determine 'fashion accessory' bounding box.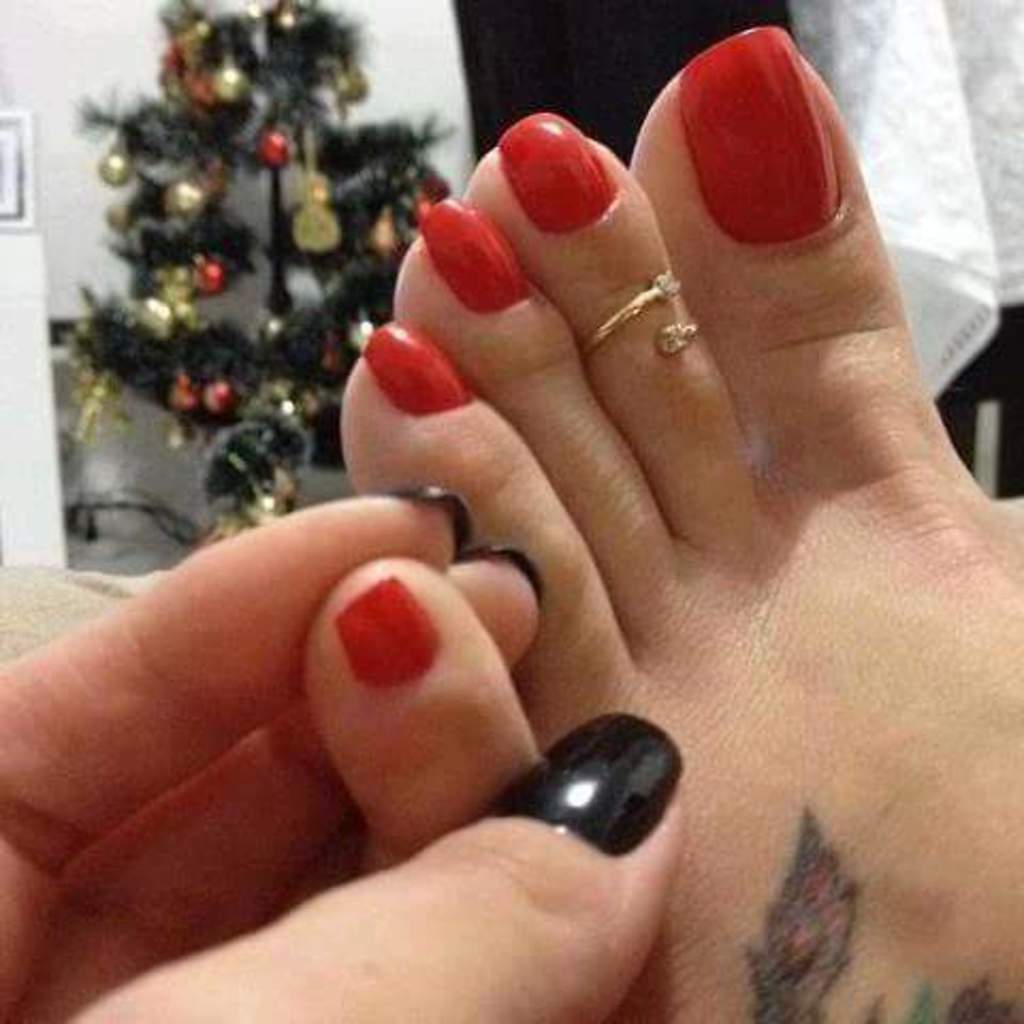
Determined: region(506, 107, 614, 226).
